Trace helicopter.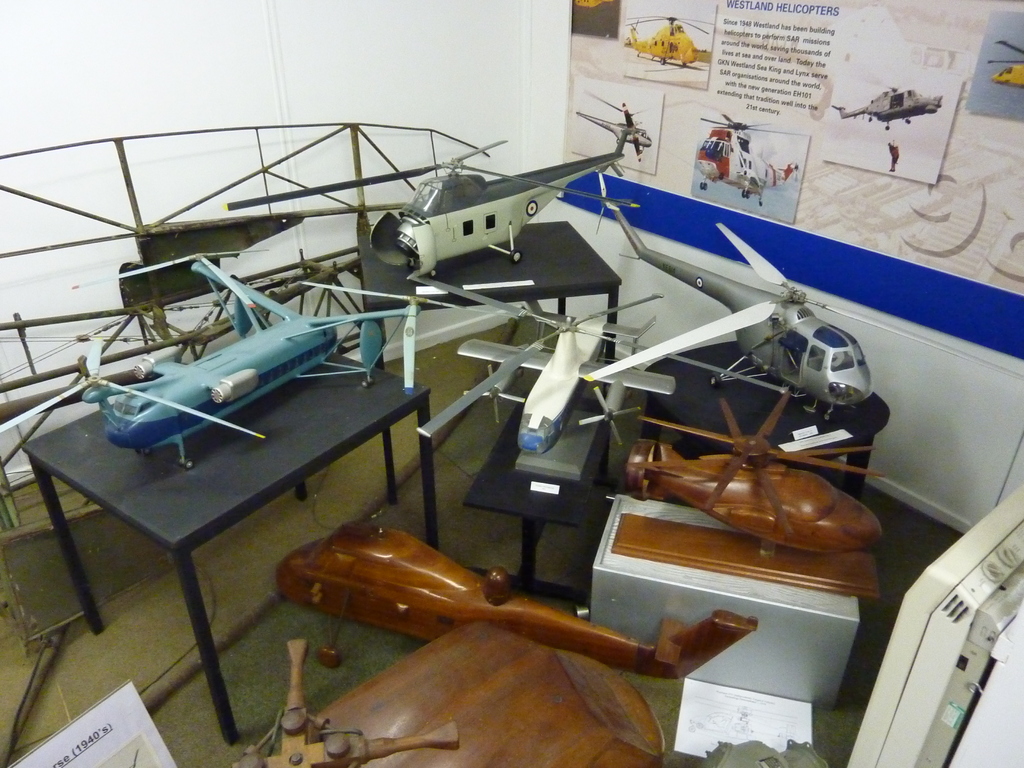
Traced to select_region(984, 40, 1023, 90).
